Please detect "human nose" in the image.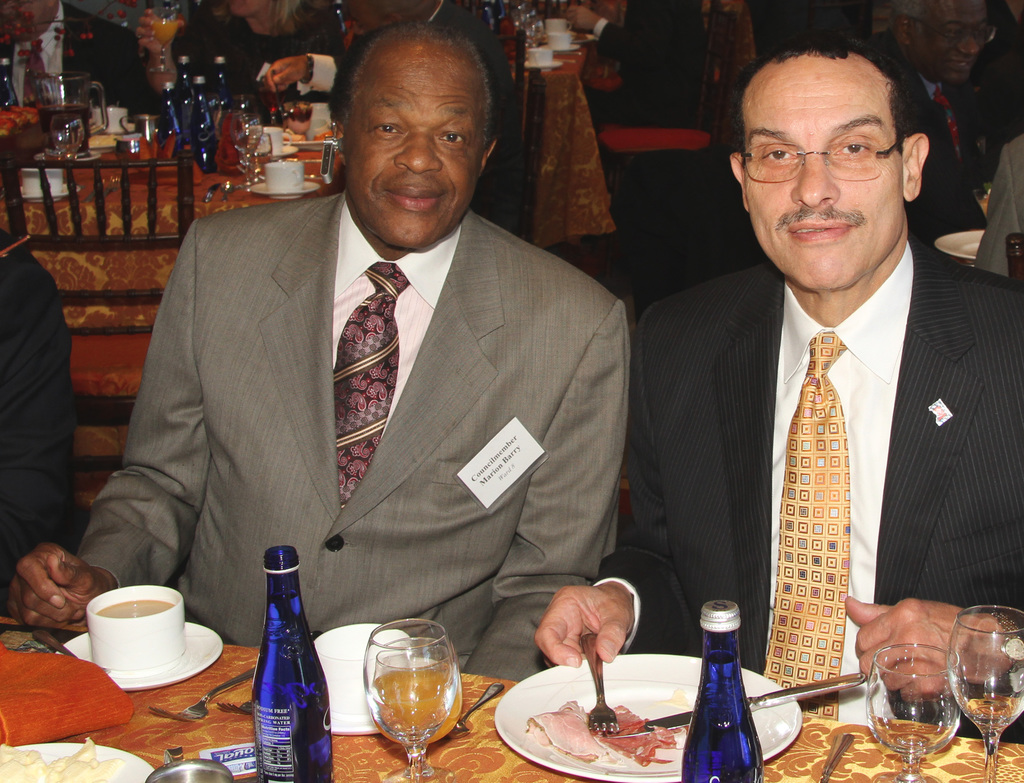
[393, 131, 439, 173].
